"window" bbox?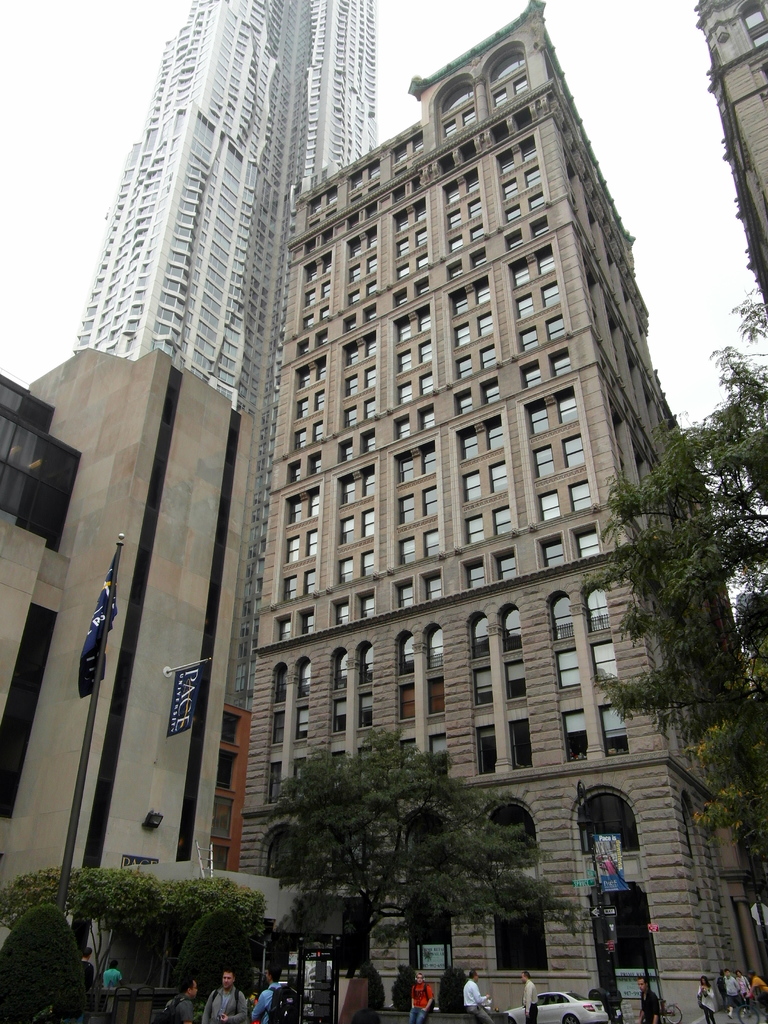
343,347,357,365
